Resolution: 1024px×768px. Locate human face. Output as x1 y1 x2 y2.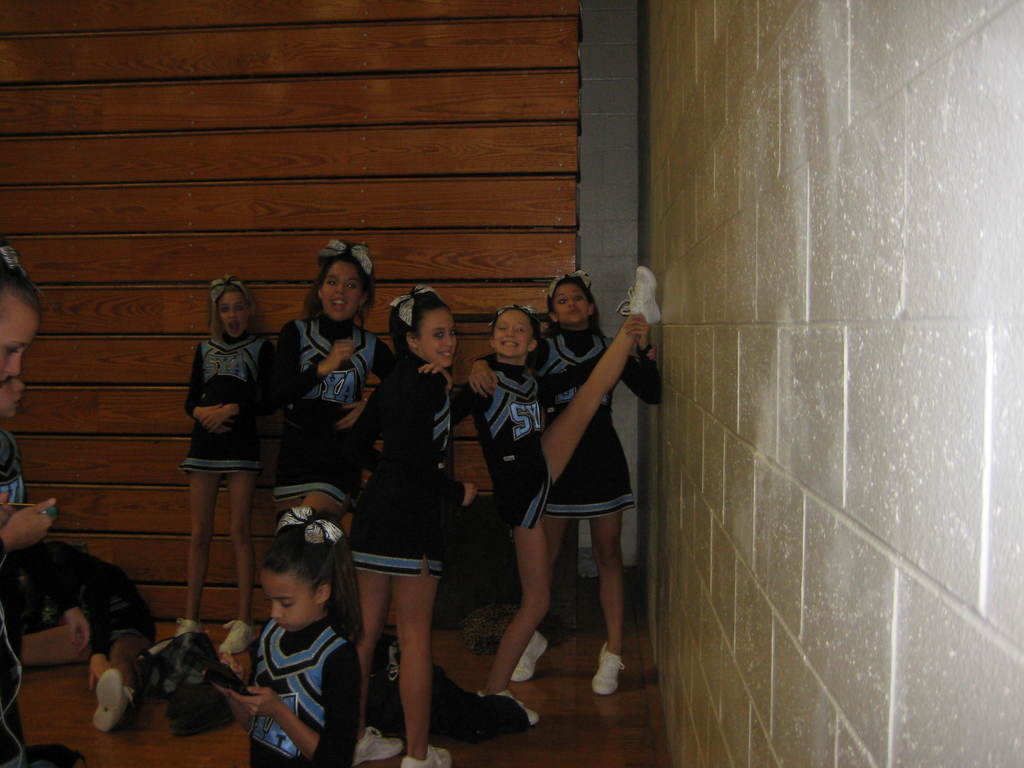
554 281 588 321.
